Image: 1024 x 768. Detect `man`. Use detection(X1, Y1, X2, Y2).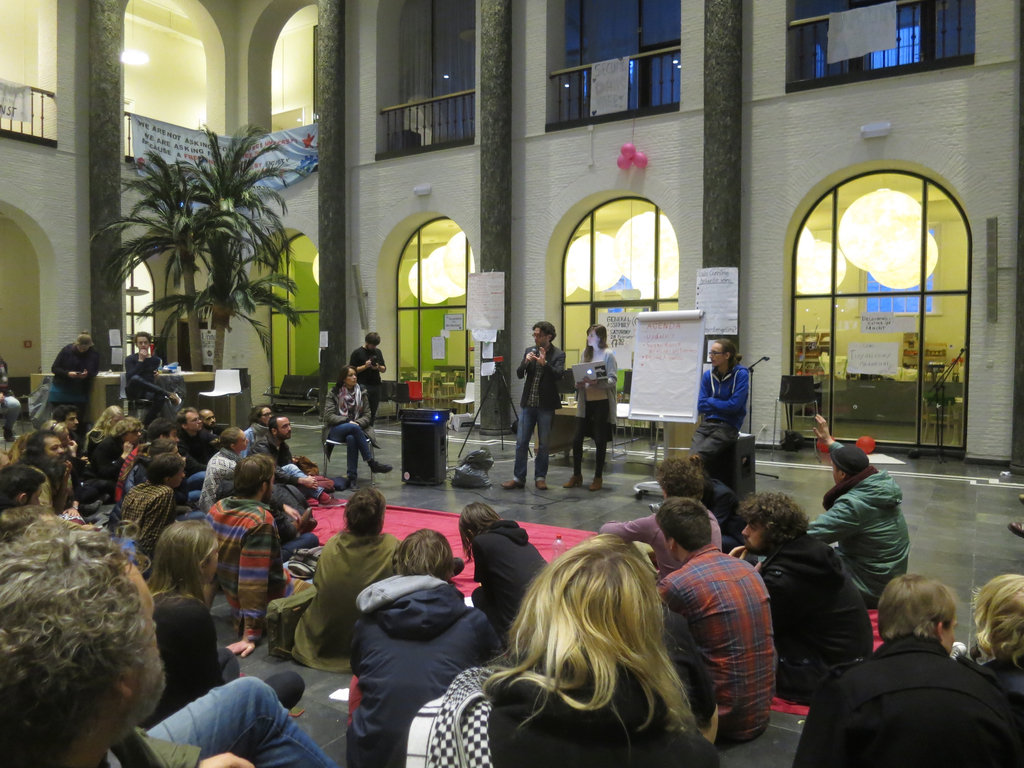
detection(60, 405, 96, 460).
